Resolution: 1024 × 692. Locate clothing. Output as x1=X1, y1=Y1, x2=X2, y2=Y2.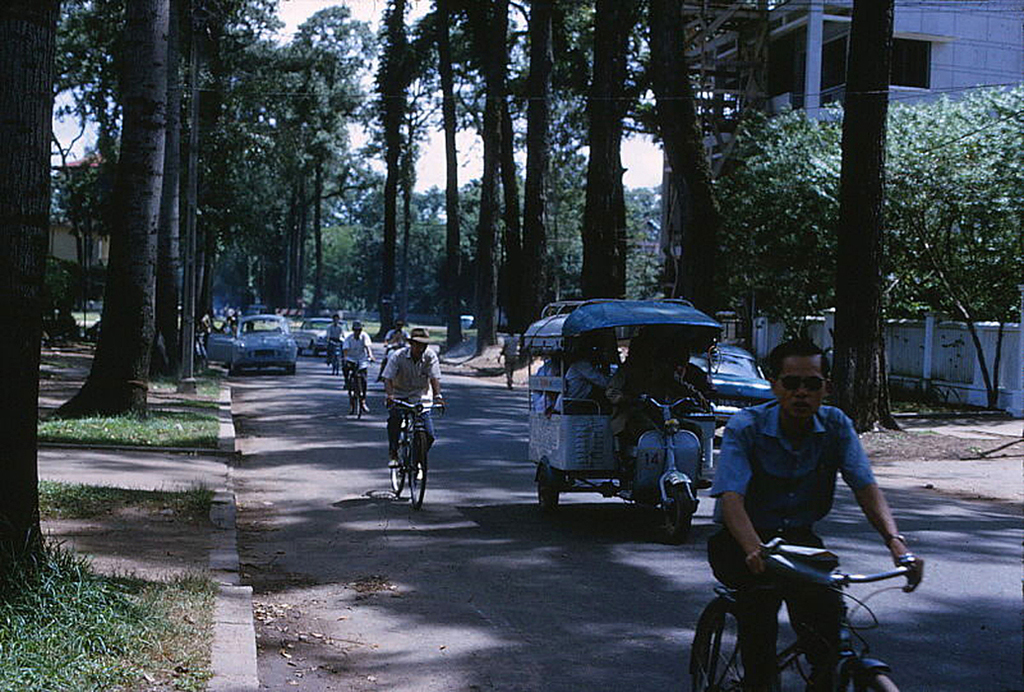
x1=706, y1=397, x2=865, y2=691.
